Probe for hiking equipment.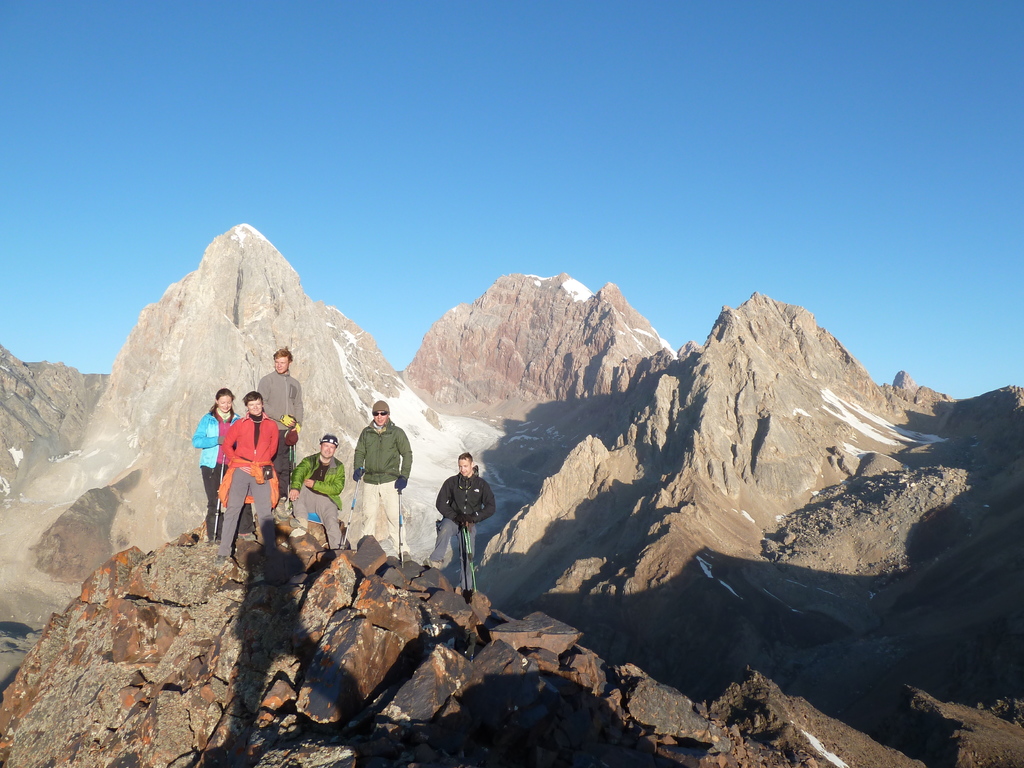
Probe result: (401,476,402,563).
